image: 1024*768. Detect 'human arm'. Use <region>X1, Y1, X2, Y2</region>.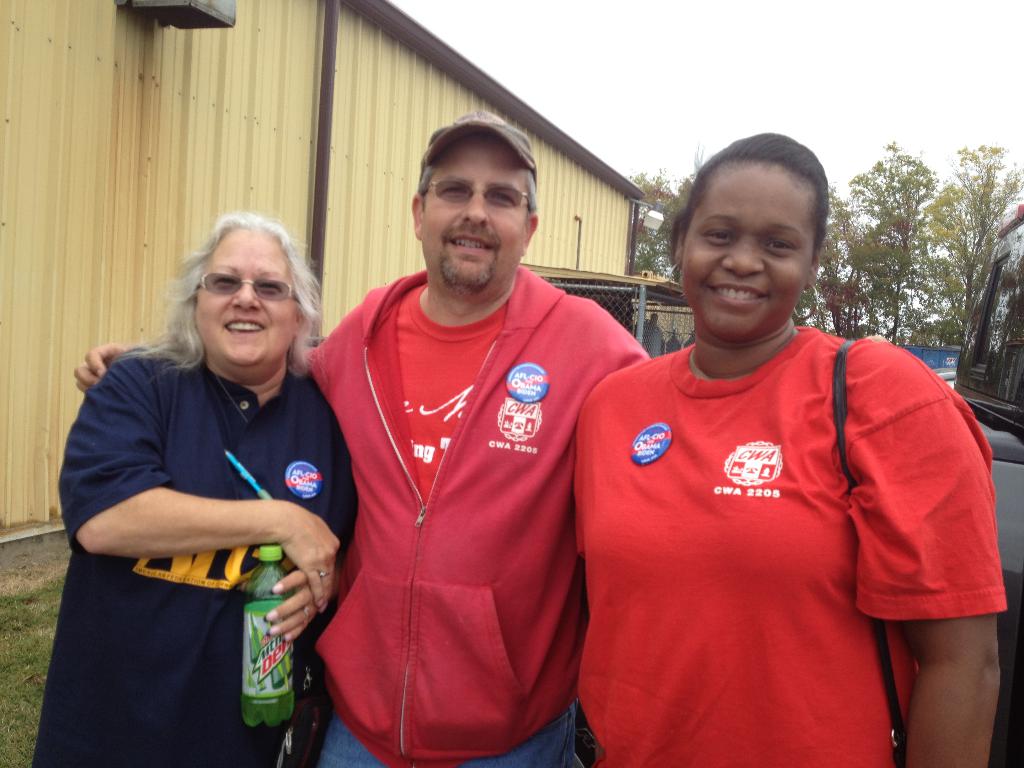
<region>74, 339, 129, 394</region>.
